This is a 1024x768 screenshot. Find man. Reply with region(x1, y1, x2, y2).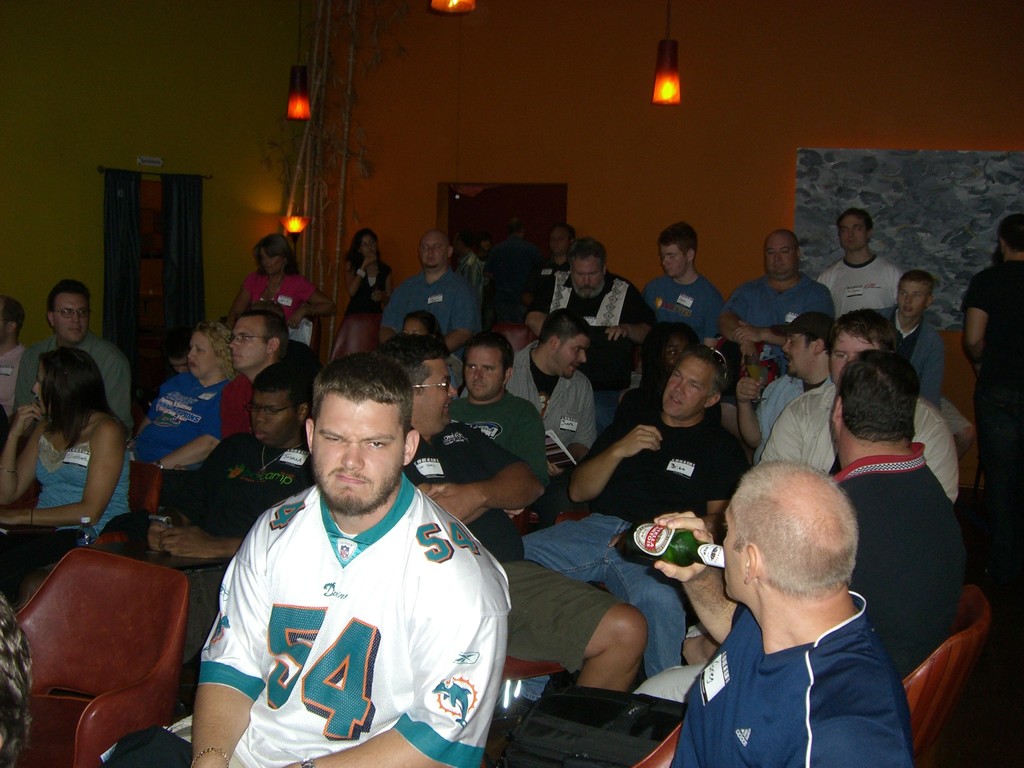
region(452, 236, 479, 287).
